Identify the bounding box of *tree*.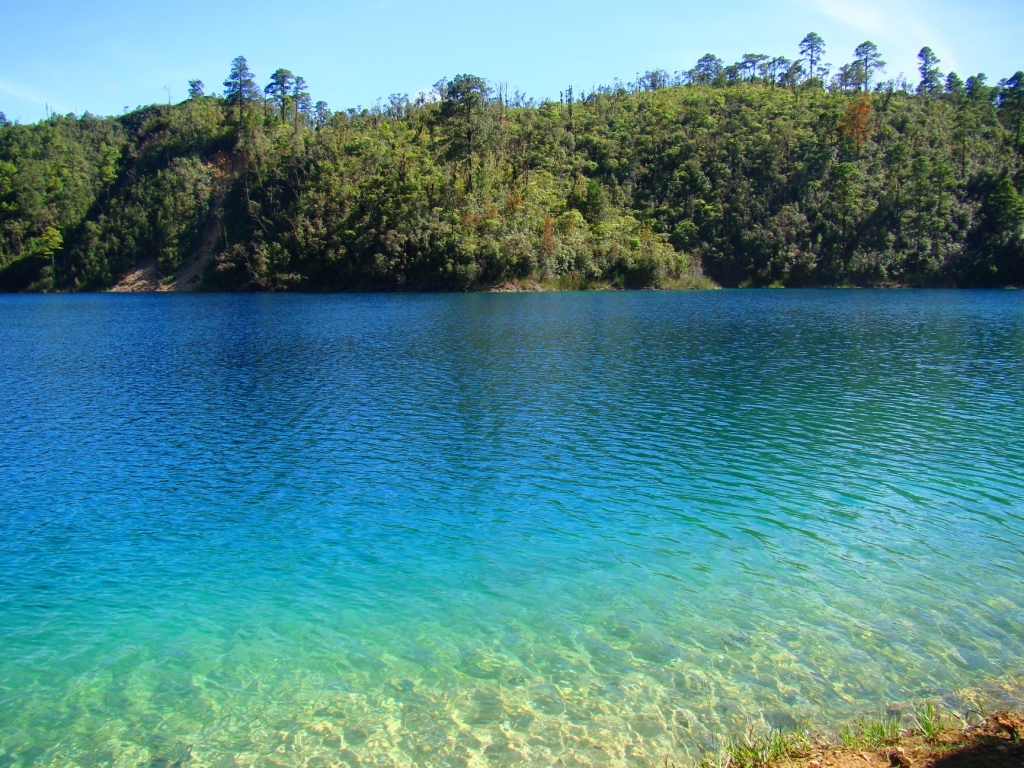
left=221, top=58, right=257, bottom=120.
